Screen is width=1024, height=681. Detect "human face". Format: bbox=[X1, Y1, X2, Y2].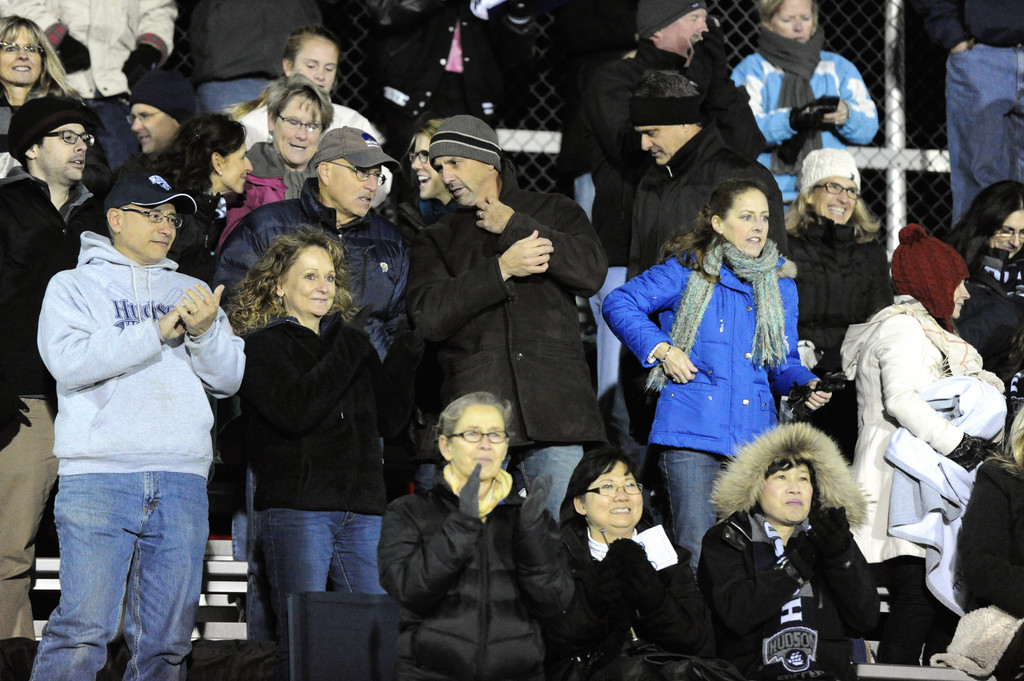
bbox=[120, 207, 180, 257].
